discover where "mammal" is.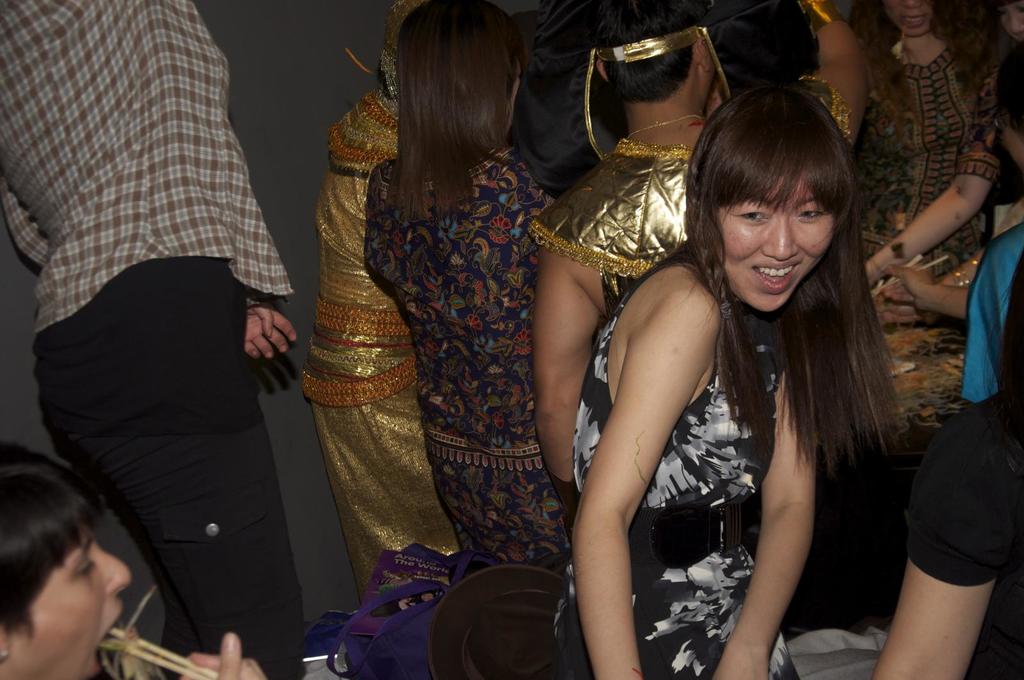
Discovered at x1=0, y1=0, x2=300, y2=679.
